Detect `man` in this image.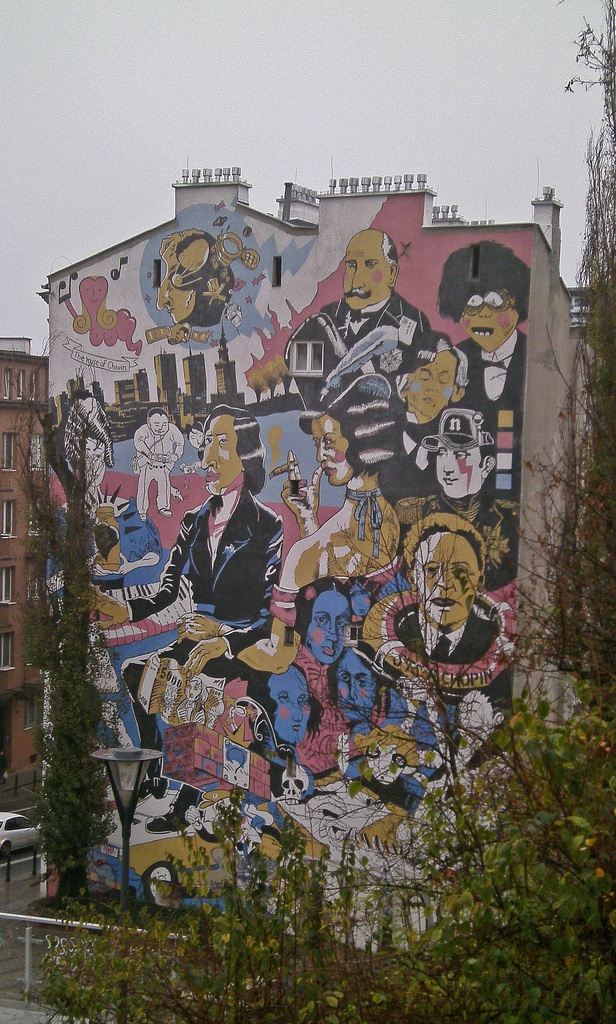
Detection: Rect(102, 406, 284, 838).
